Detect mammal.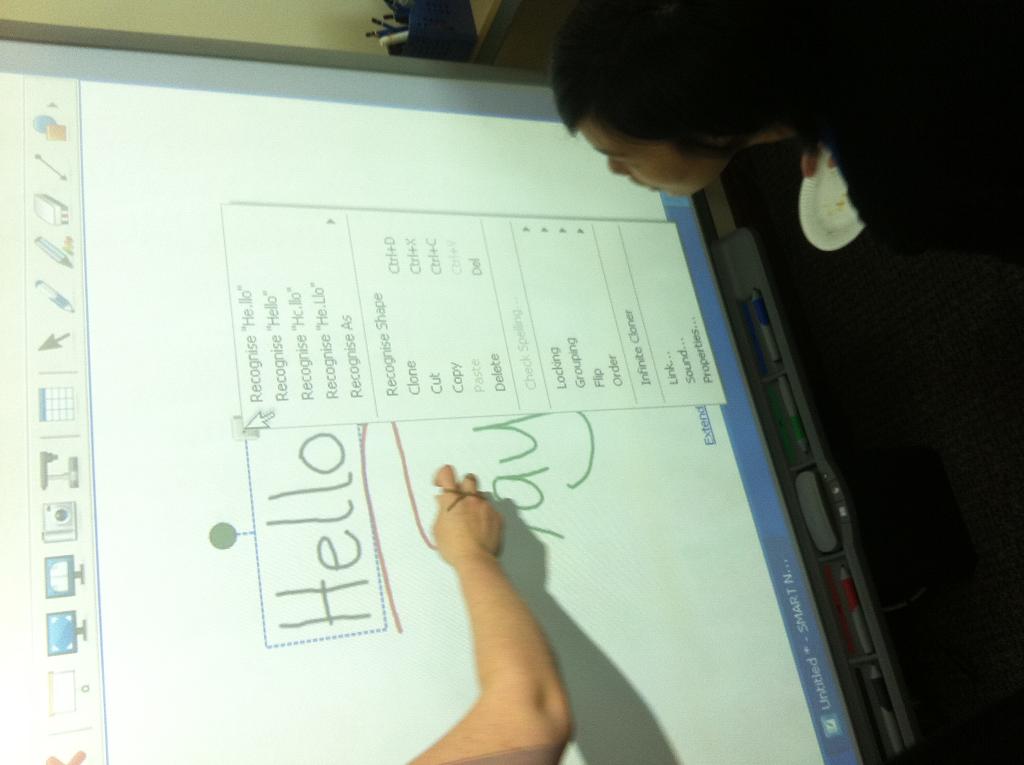
Detected at locate(406, 461, 577, 764).
